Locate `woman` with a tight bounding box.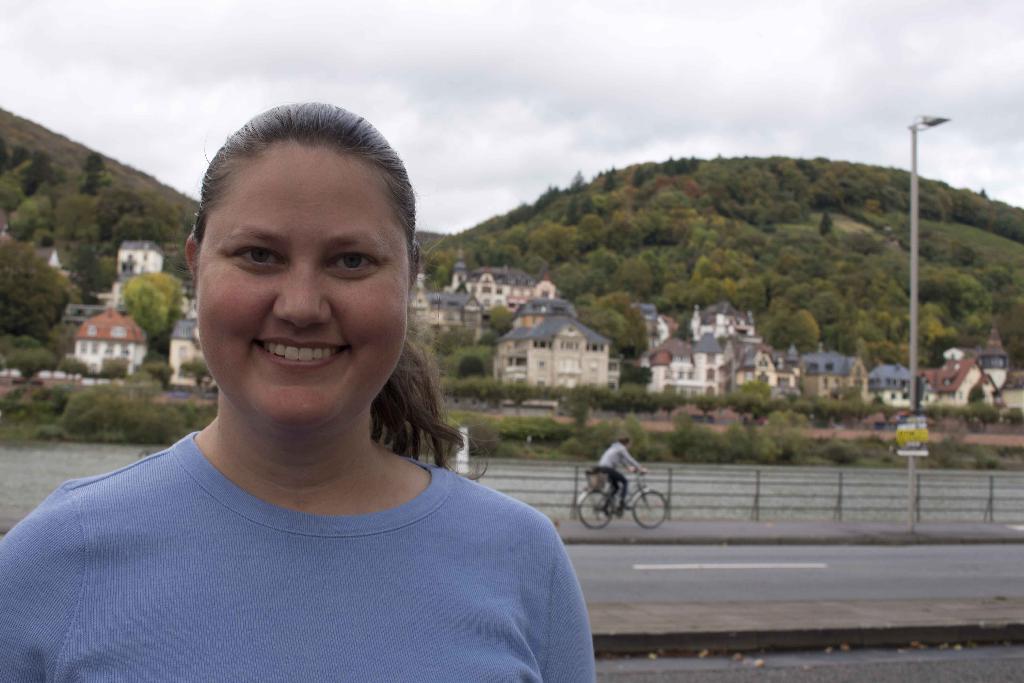
detection(26, 158, 646, 682).
